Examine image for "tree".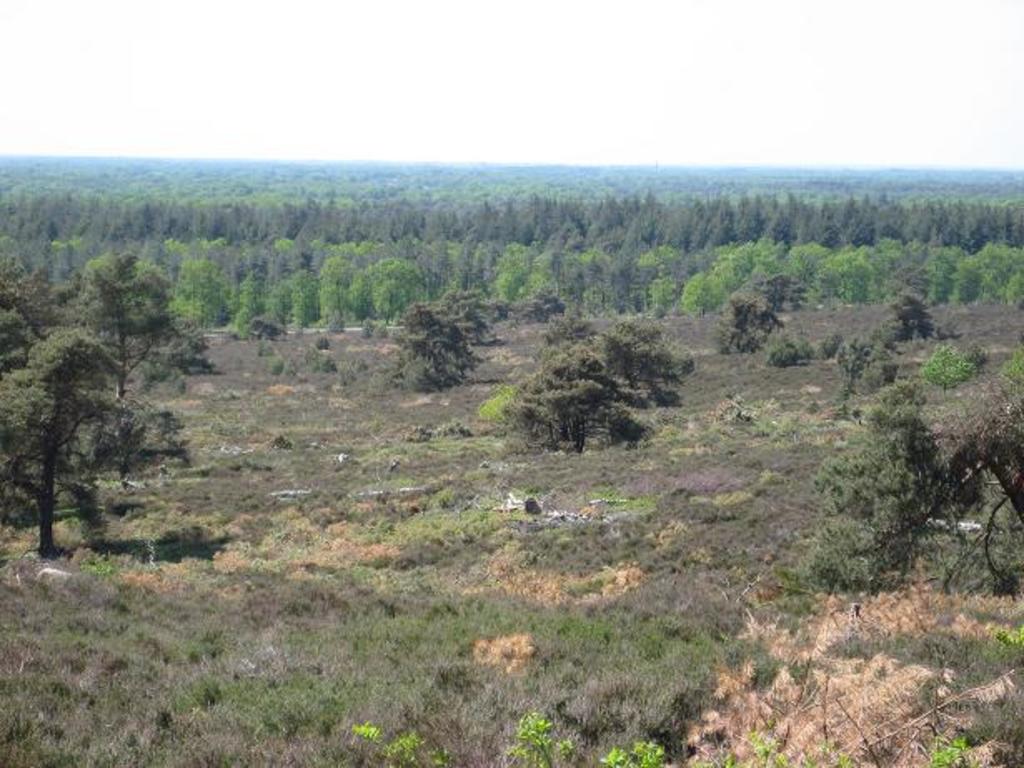
Examination result: [721, 267, 811, 368].
